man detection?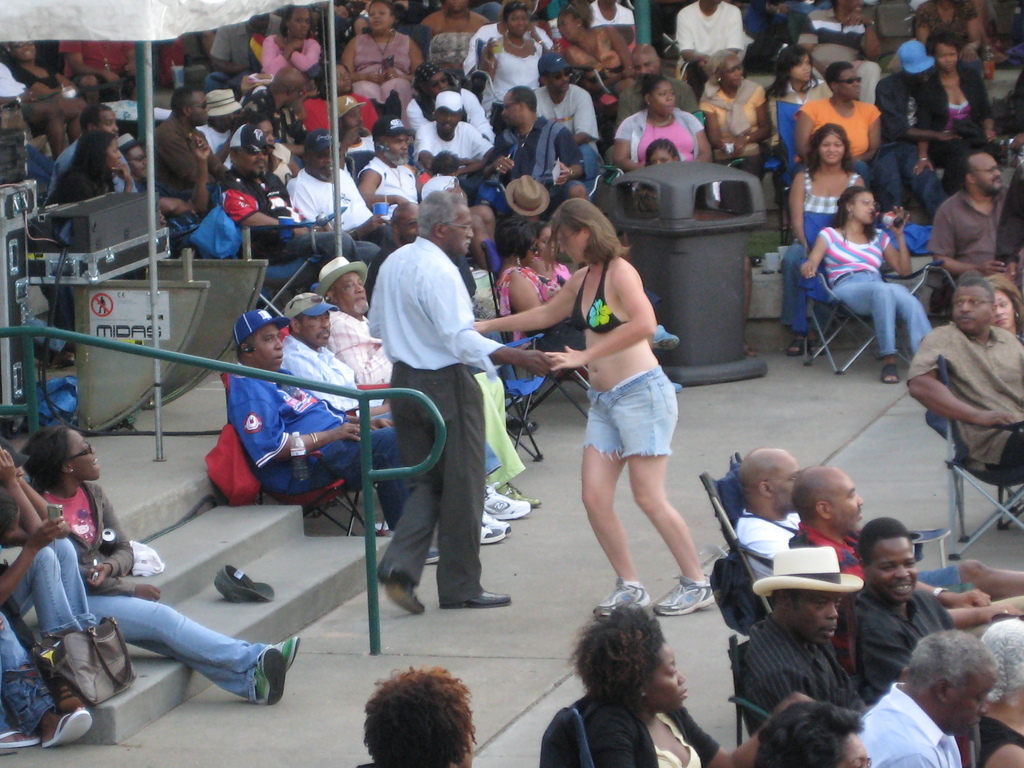
crop(314, 253, 545, 511)
